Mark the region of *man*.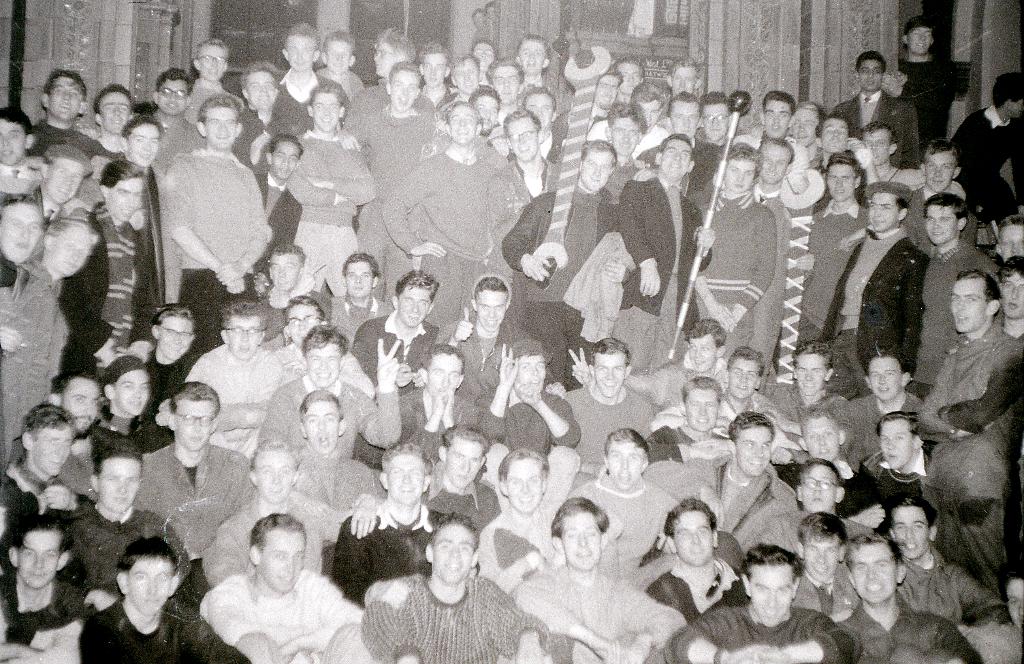
Region: BBox(852, 407, 934, 527).
